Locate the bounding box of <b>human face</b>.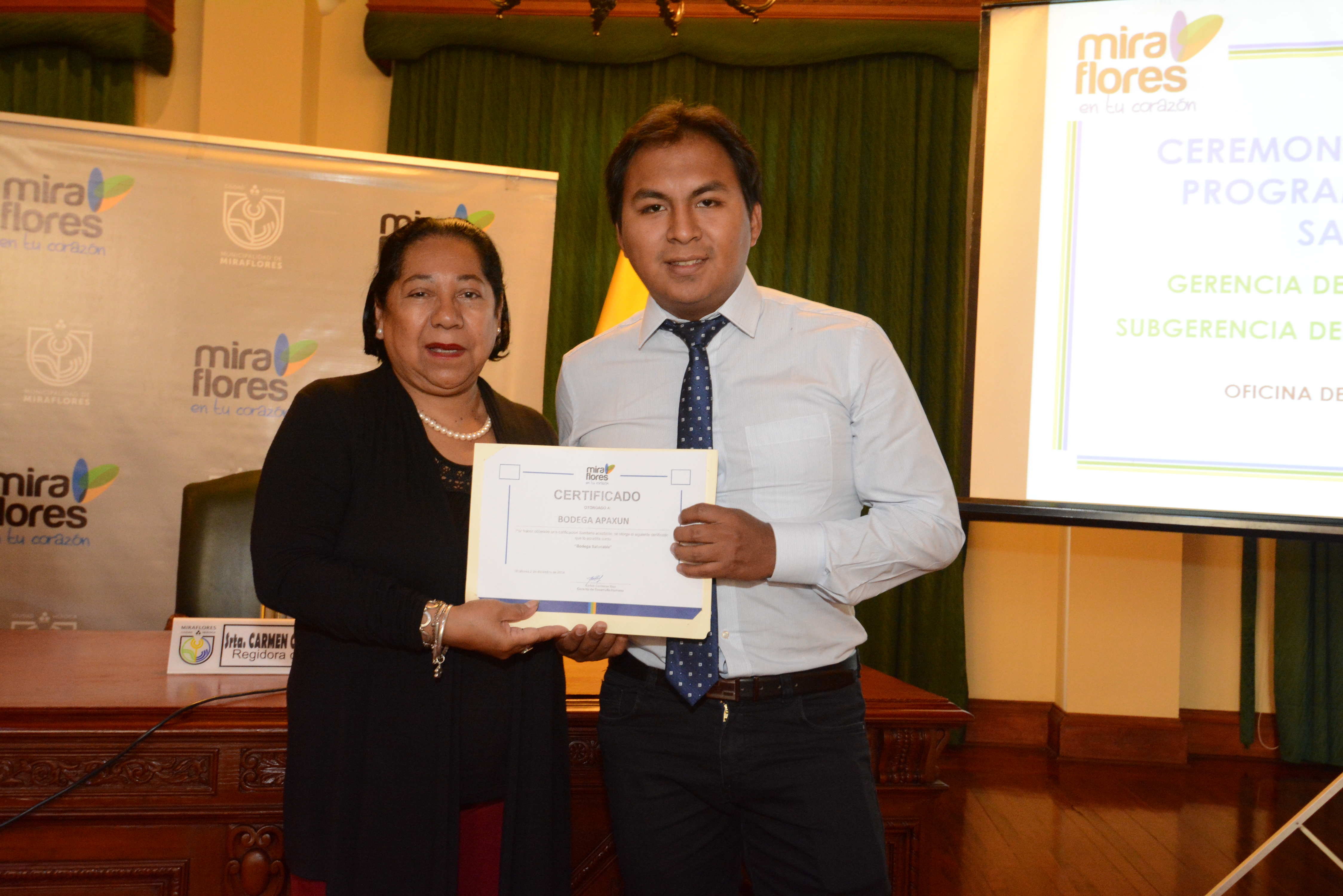
Bounding box: x1=186 y1=42 x2=224 y2=93.
